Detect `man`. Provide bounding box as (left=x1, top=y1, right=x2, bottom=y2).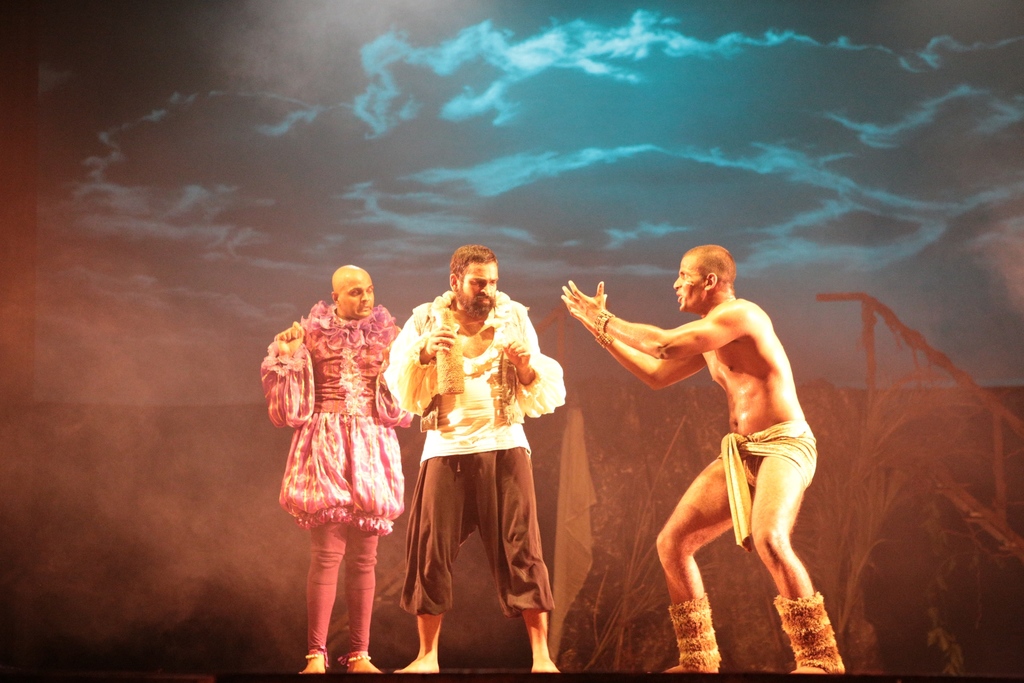
(left=538, top=243, right=849, bottom=682).
